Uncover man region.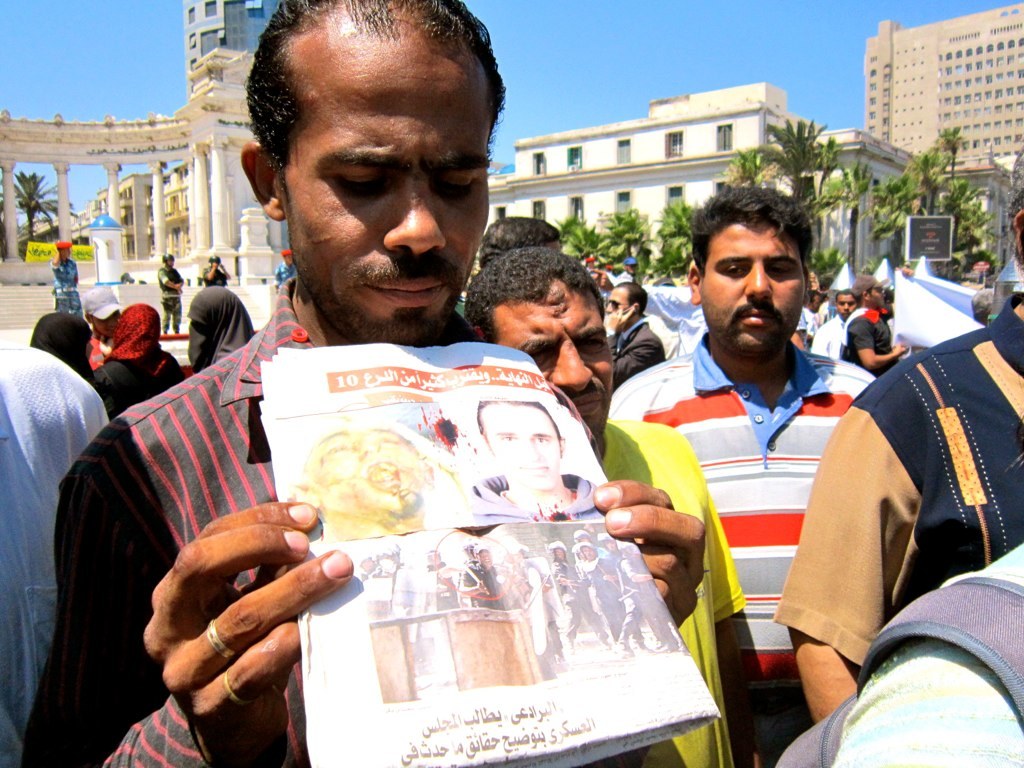
Uncovered: [left=0, top=342, right=113, bottom=767].
